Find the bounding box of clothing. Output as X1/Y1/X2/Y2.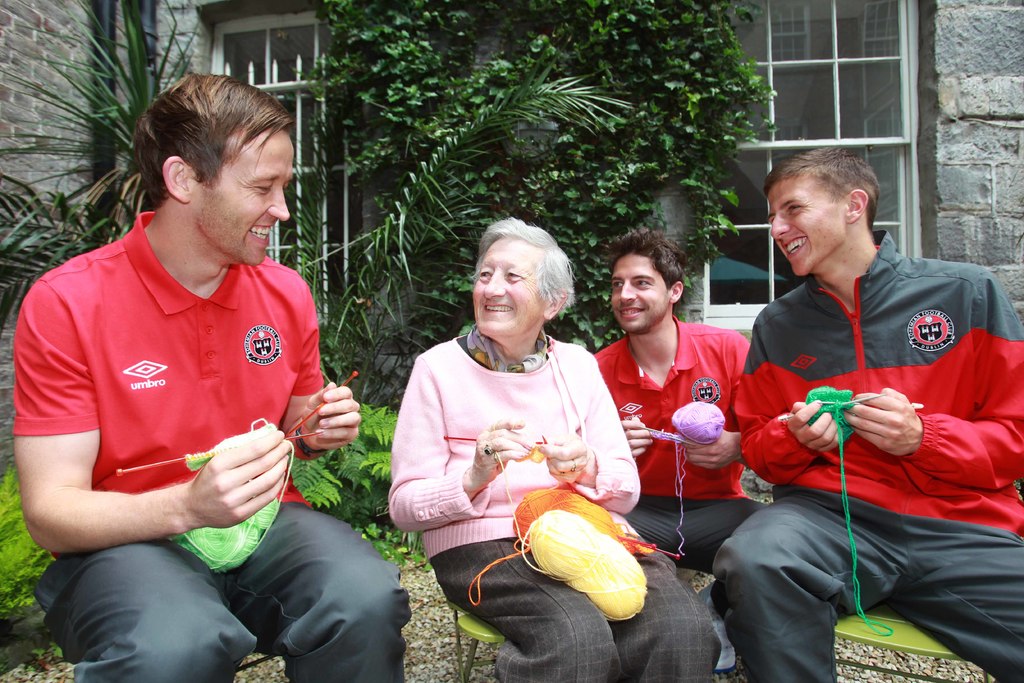
433/534/721/682.
